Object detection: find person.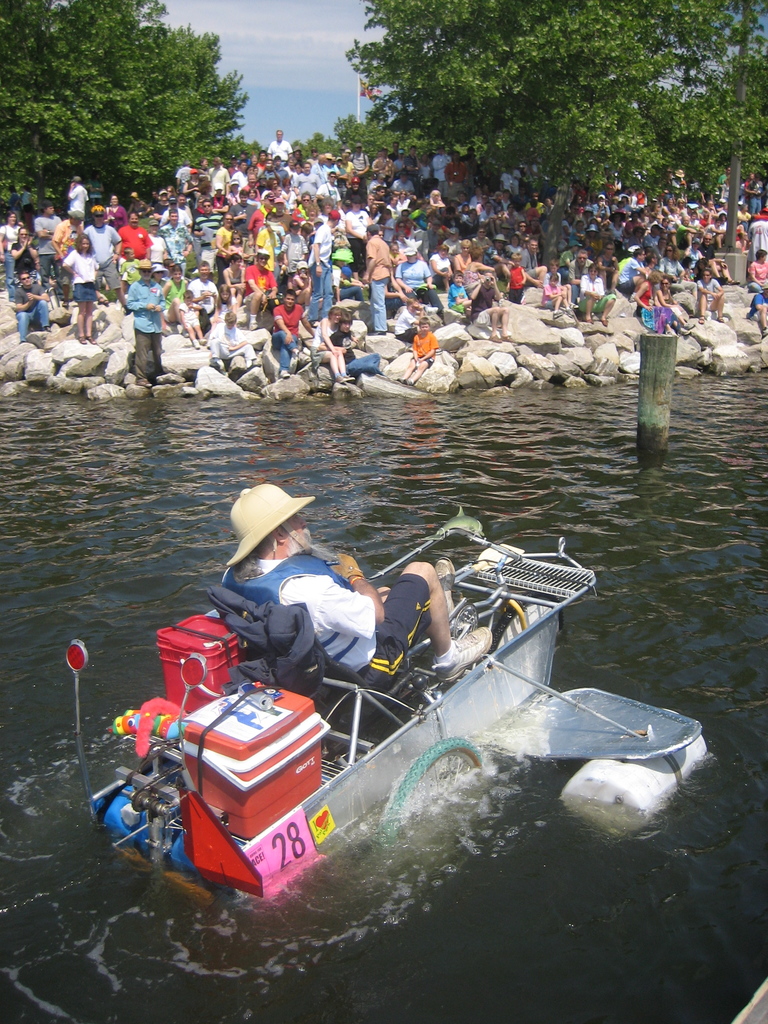
rect(102, 187, 134, 237).
